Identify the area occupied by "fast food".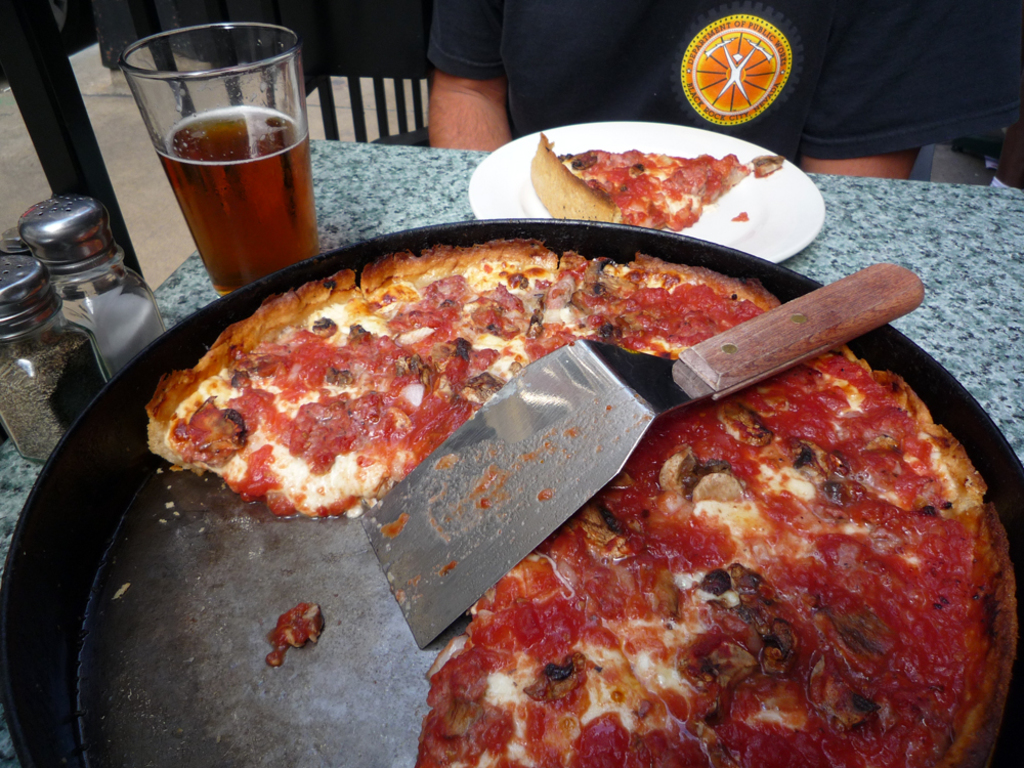
Area: crop(505, 130, 796, 227).
